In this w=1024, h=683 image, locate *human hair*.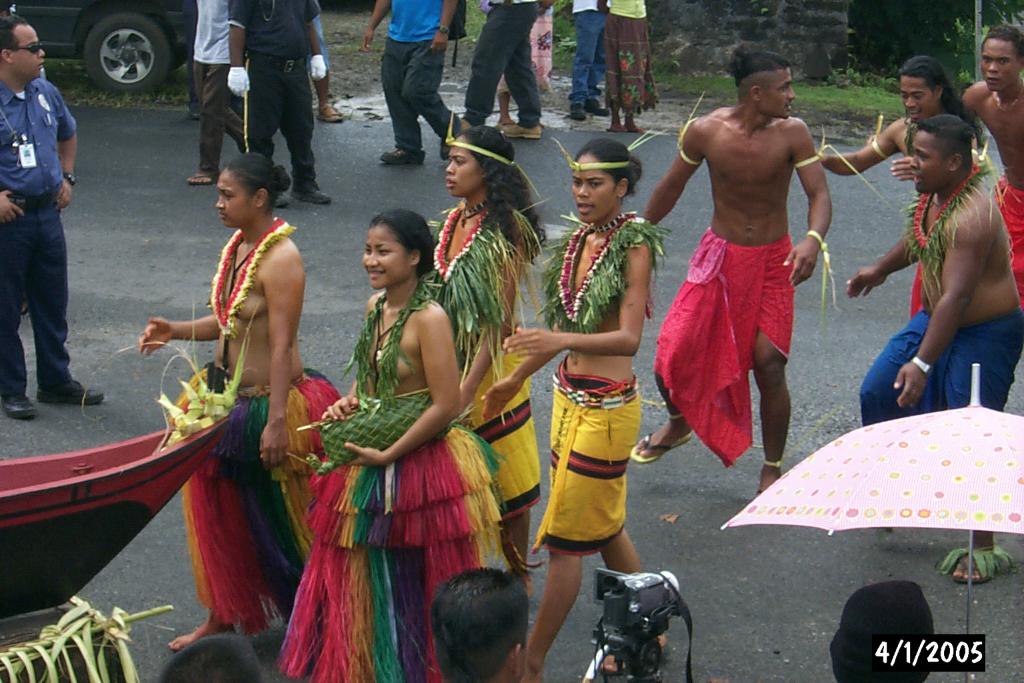
Bounding box: bbox=[162, 629, 263, 682].
